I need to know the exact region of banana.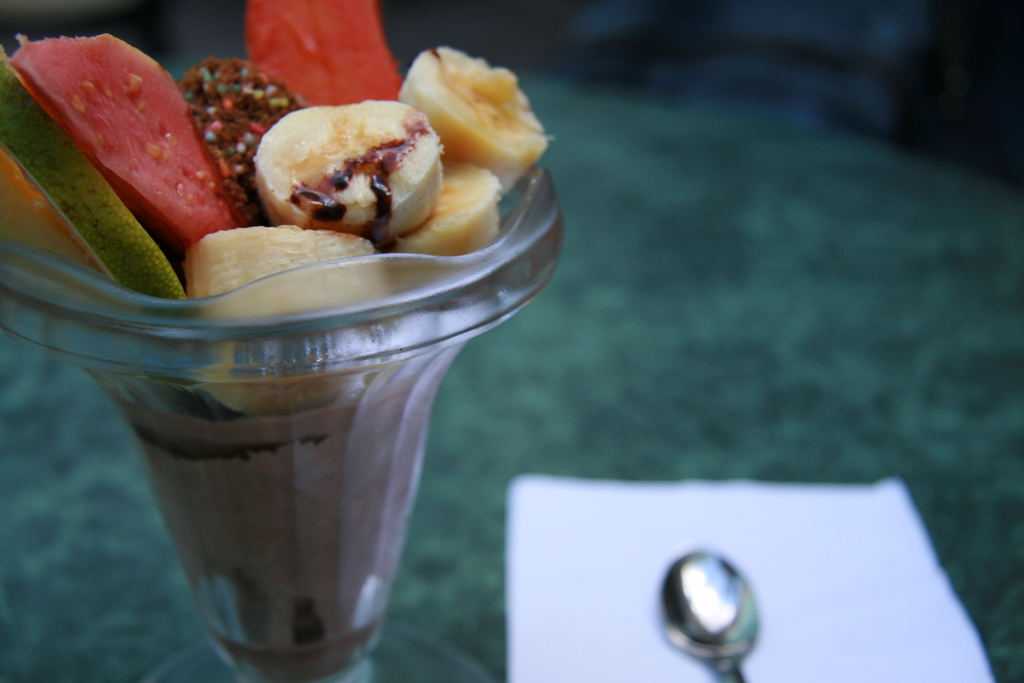
Region: select_region(181, 224, 379, 418).
